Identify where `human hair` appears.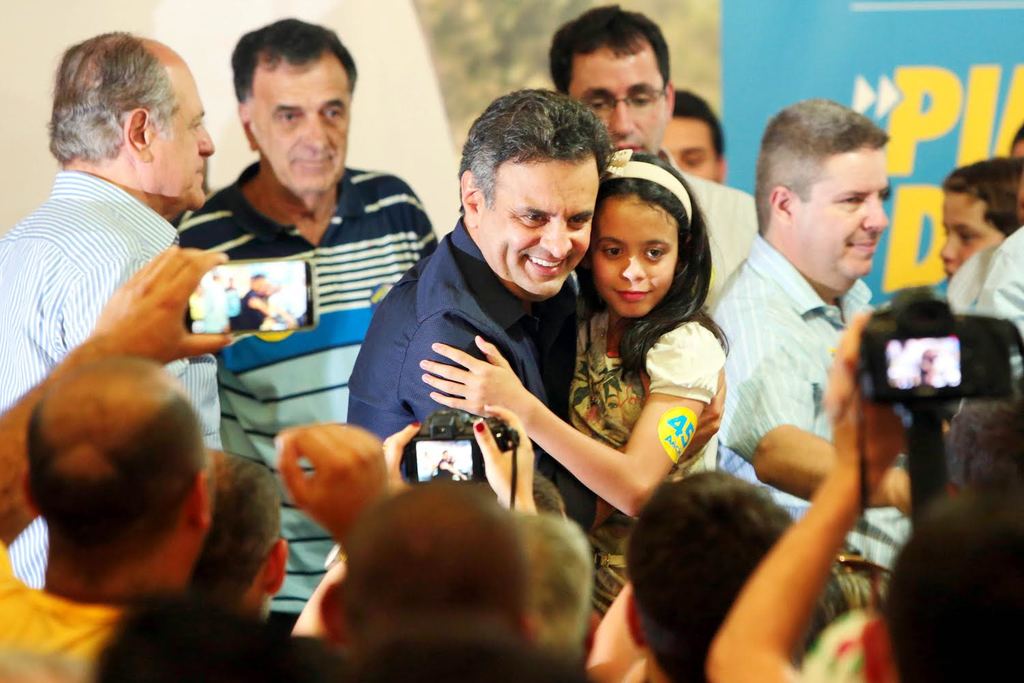
Appears at left=520, top=514, right=595, bottom=671.
